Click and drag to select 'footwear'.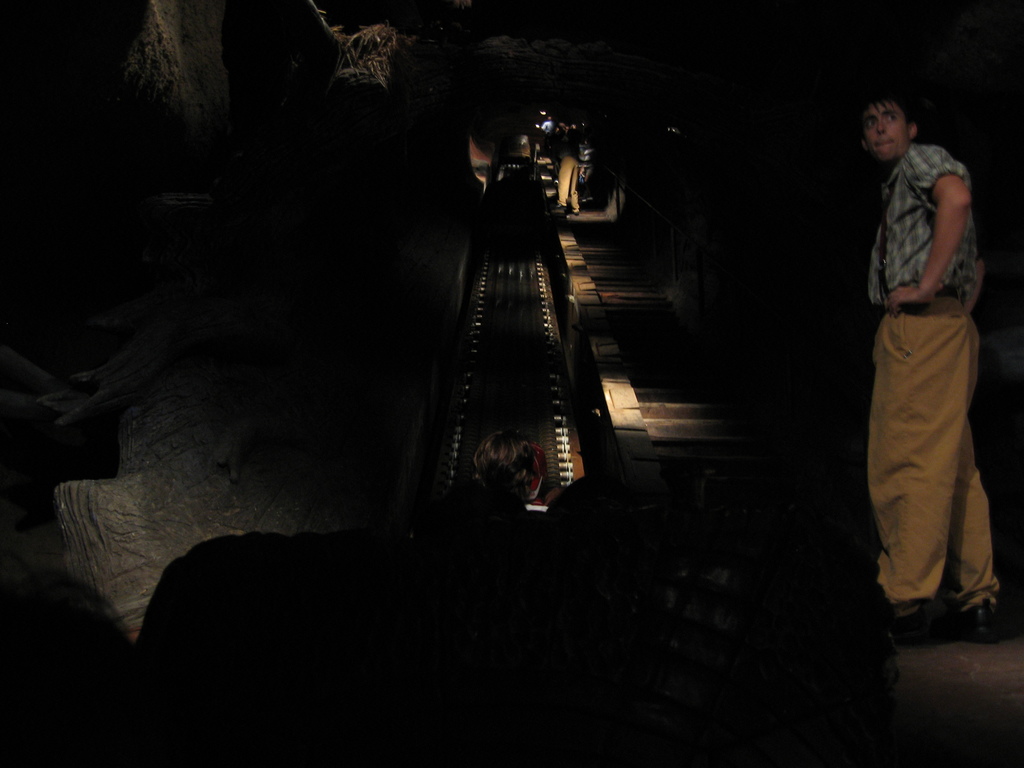
Selection: BBox(948, 596, 1001, 648).
